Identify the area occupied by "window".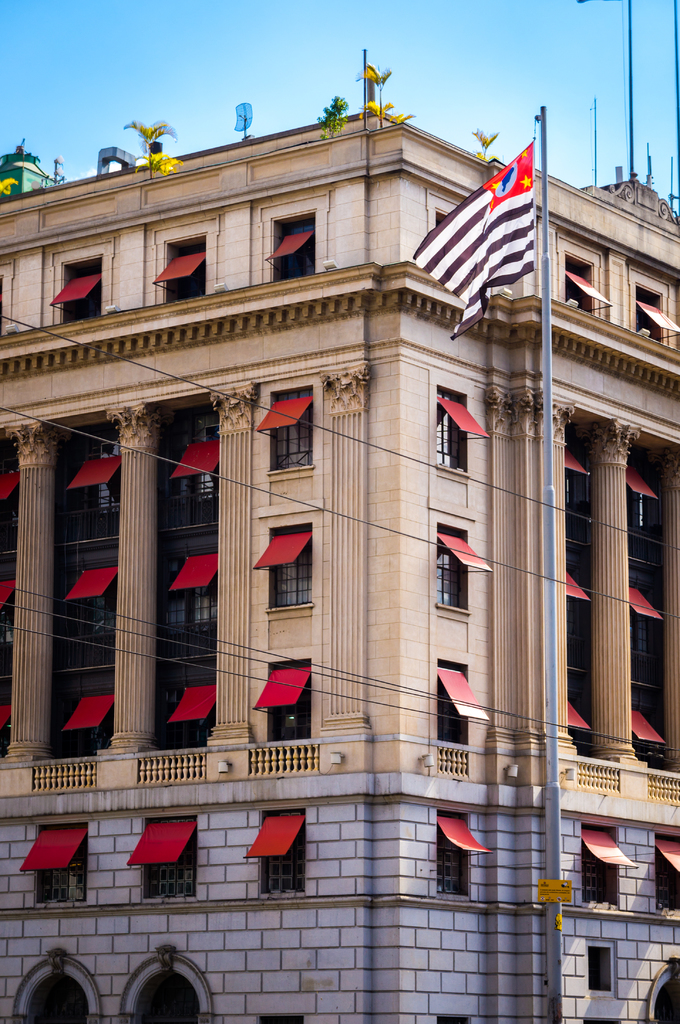
Area: pyautogui.locateOnScreen(242, 812, 305, 896).
